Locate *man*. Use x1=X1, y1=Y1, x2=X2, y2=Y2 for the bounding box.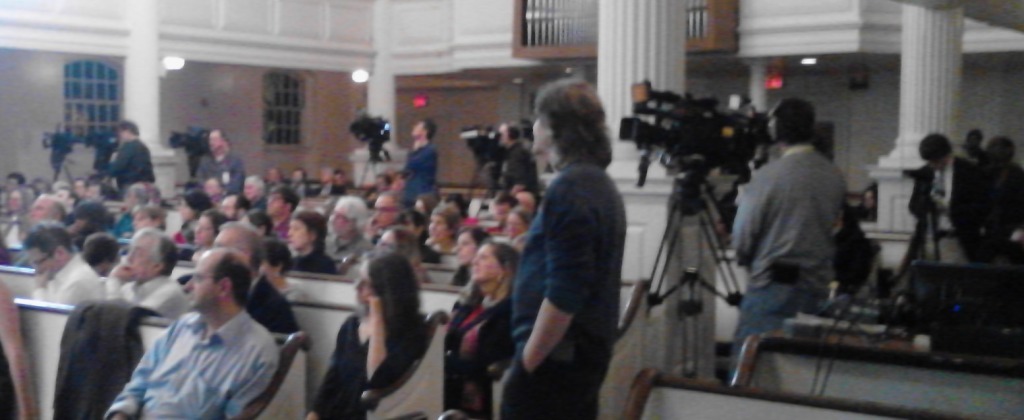
x1=0, y1=186, x2=28, y2=260.
